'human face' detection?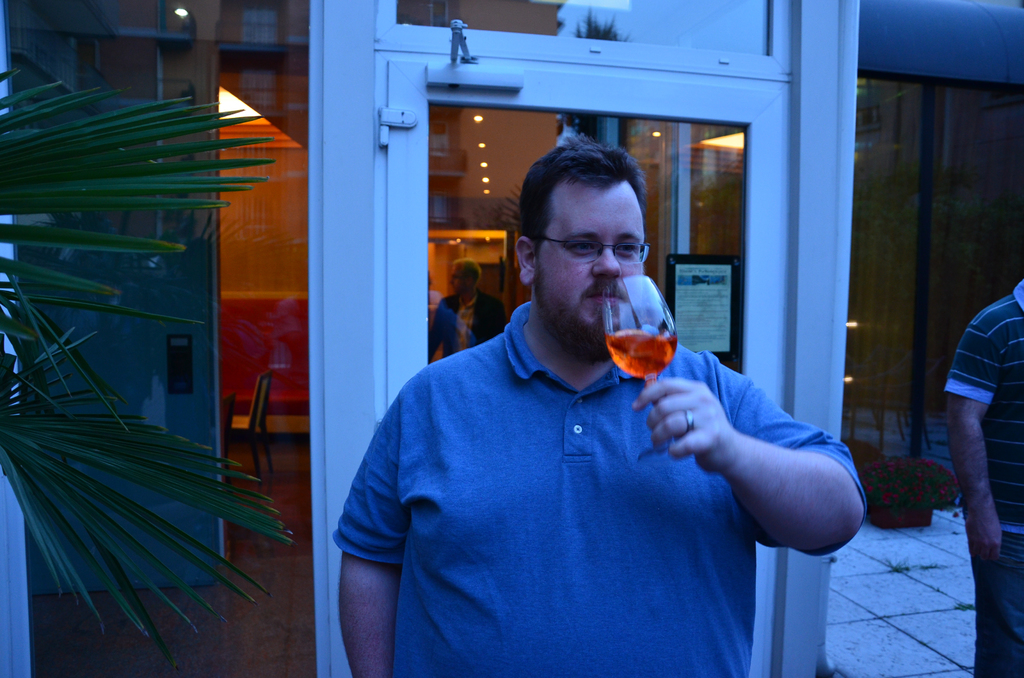
bbox=(543, 181, 645, 330)
